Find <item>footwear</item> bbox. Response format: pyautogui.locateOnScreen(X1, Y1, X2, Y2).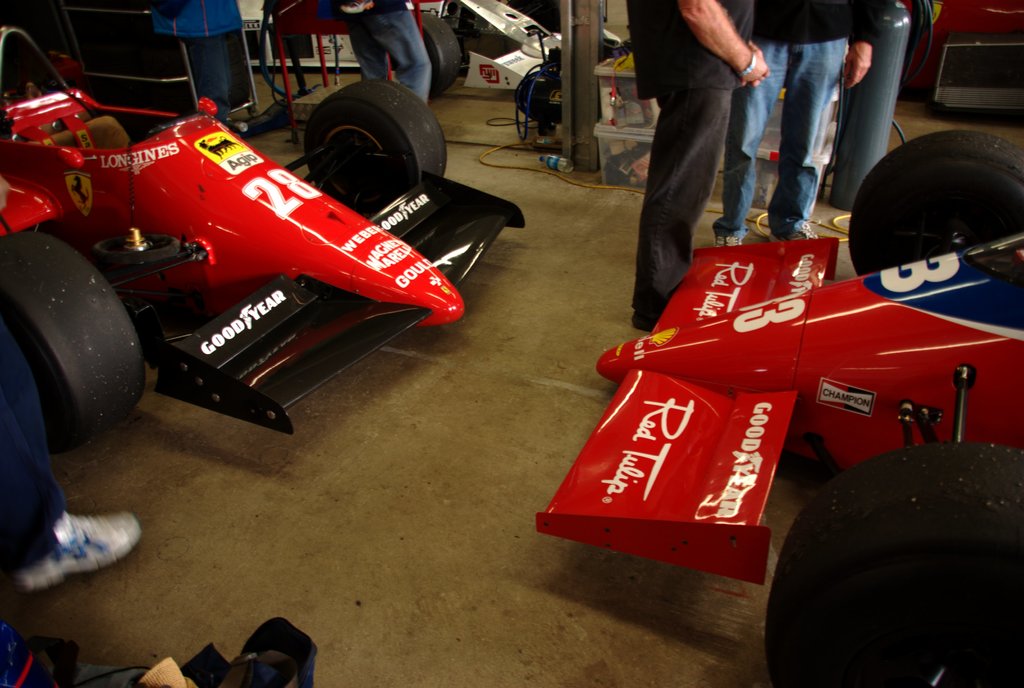
pyautogui.locateOnScreen(771, 220, 815, 243).
